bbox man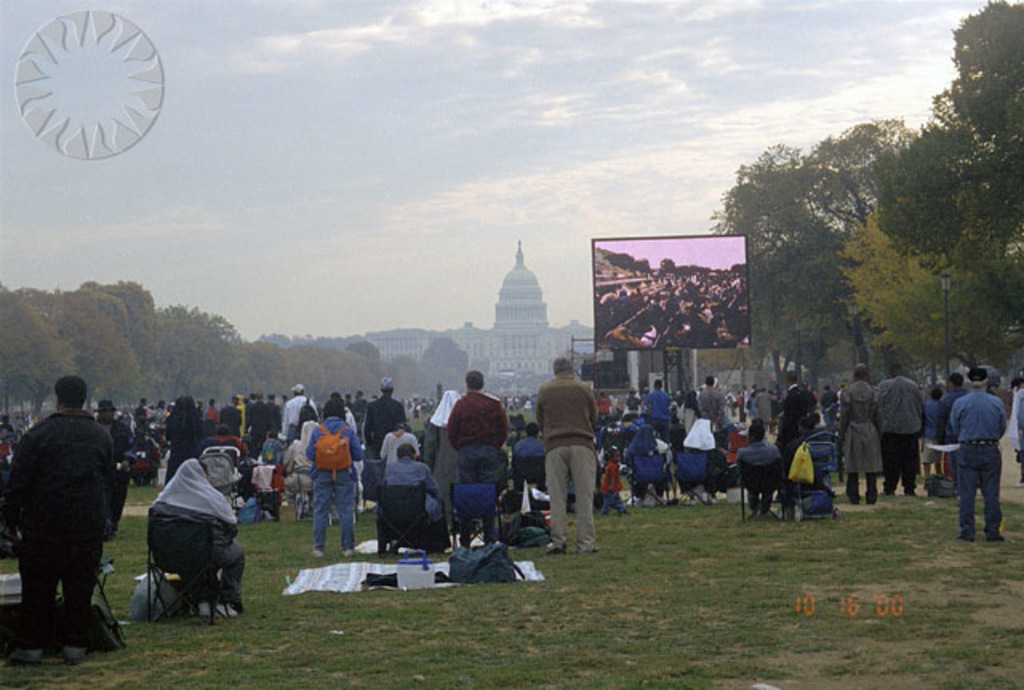
box=[770, 373, 813, 519]
